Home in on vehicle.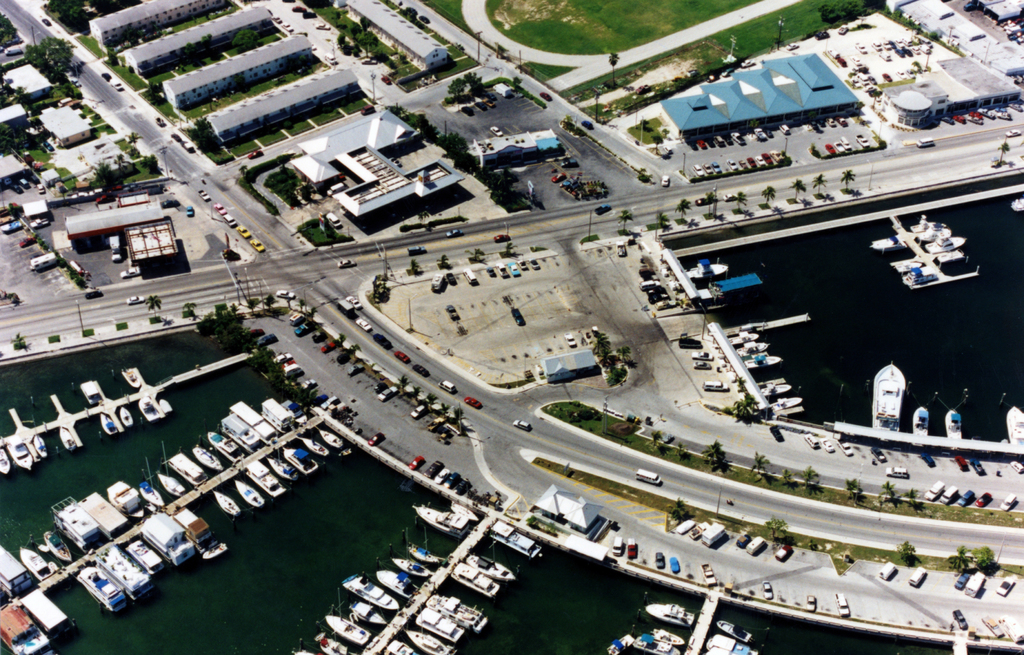
Homed in at (x1=774, y1=543, x2=793, y2=562).
